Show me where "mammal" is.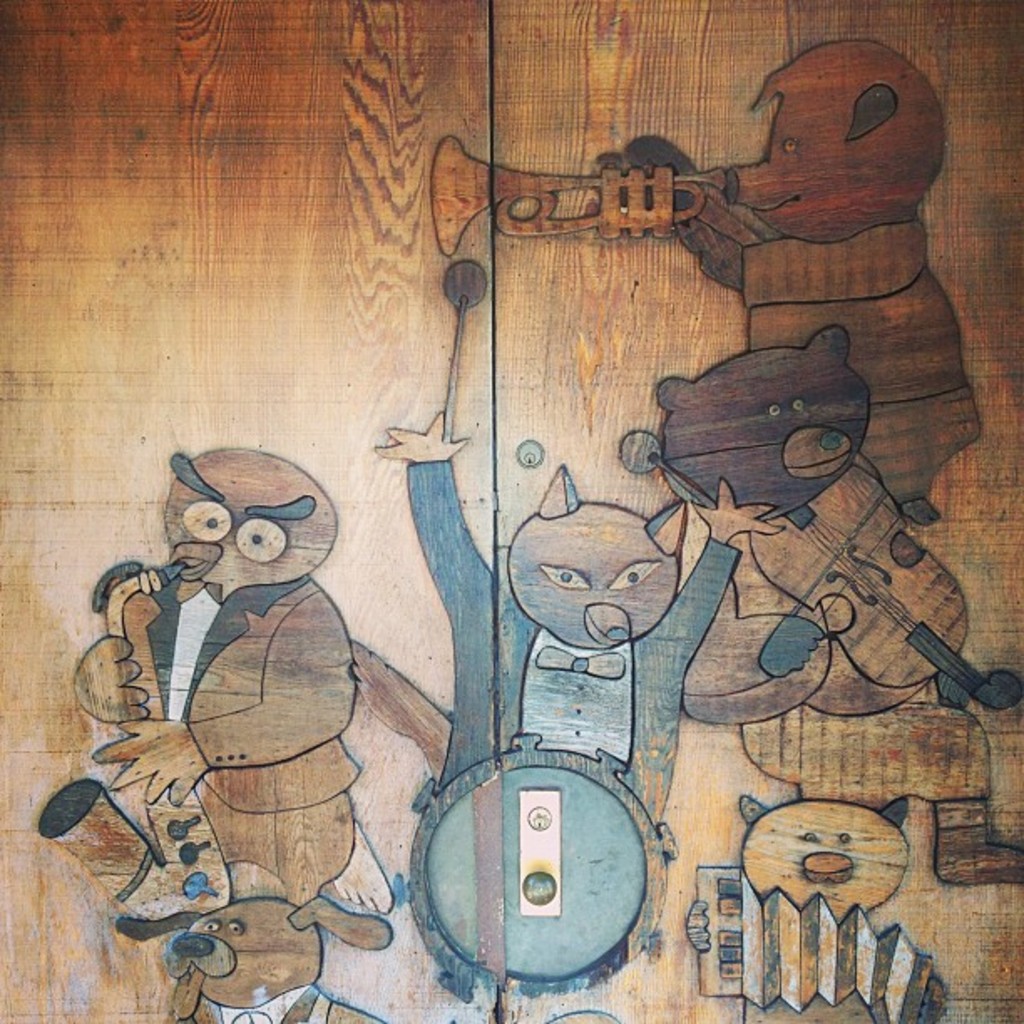
"mammal" is at box=[74, 448, 398, 897].
